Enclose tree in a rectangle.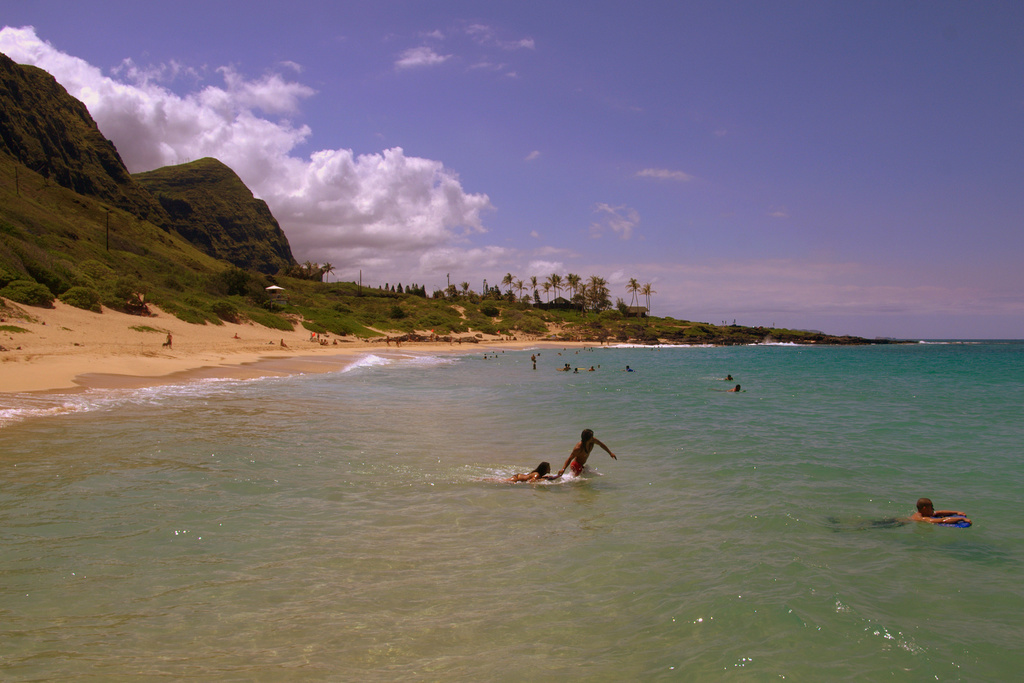
{"x1": 573, "y1": 280, "x2": 592, "y2": 315}.
